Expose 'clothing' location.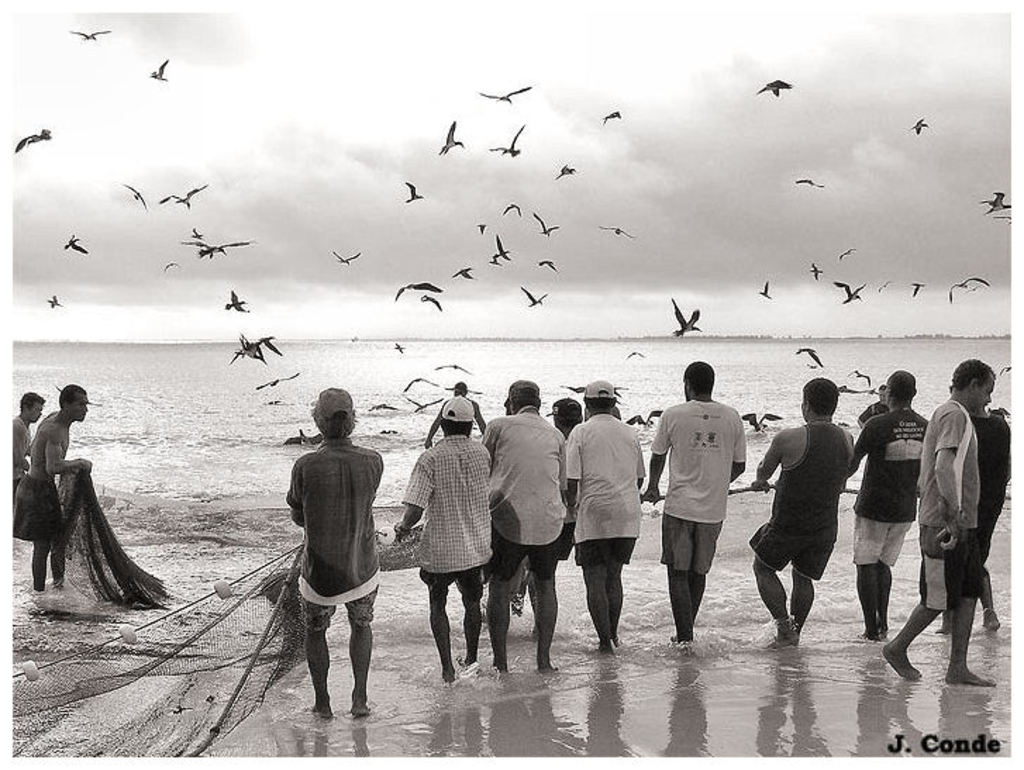
Exposed at crop(651, 398, 744, 577).
